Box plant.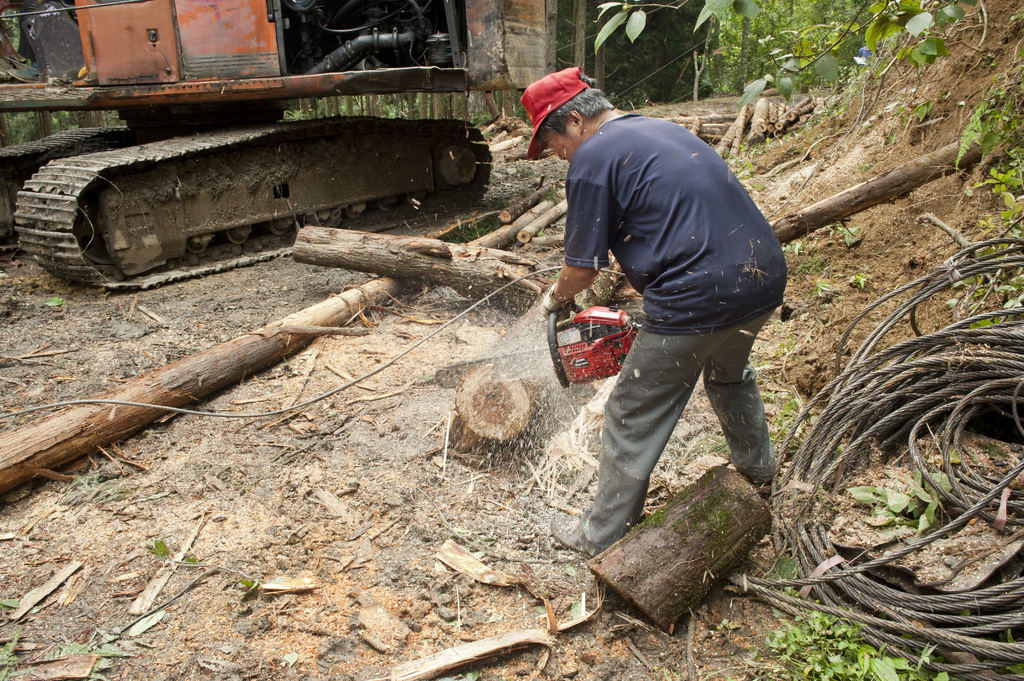
[left=764, top=394, right=803, bottom=456].
